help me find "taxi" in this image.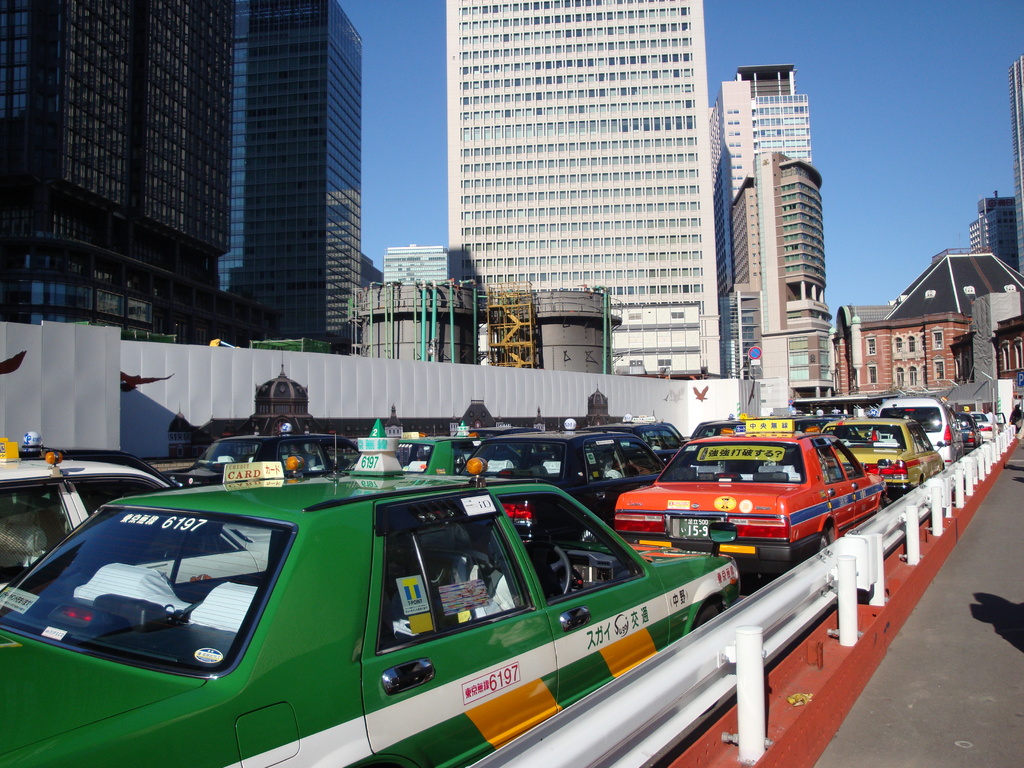
Found it: rect(822, 419, 947, 504).
